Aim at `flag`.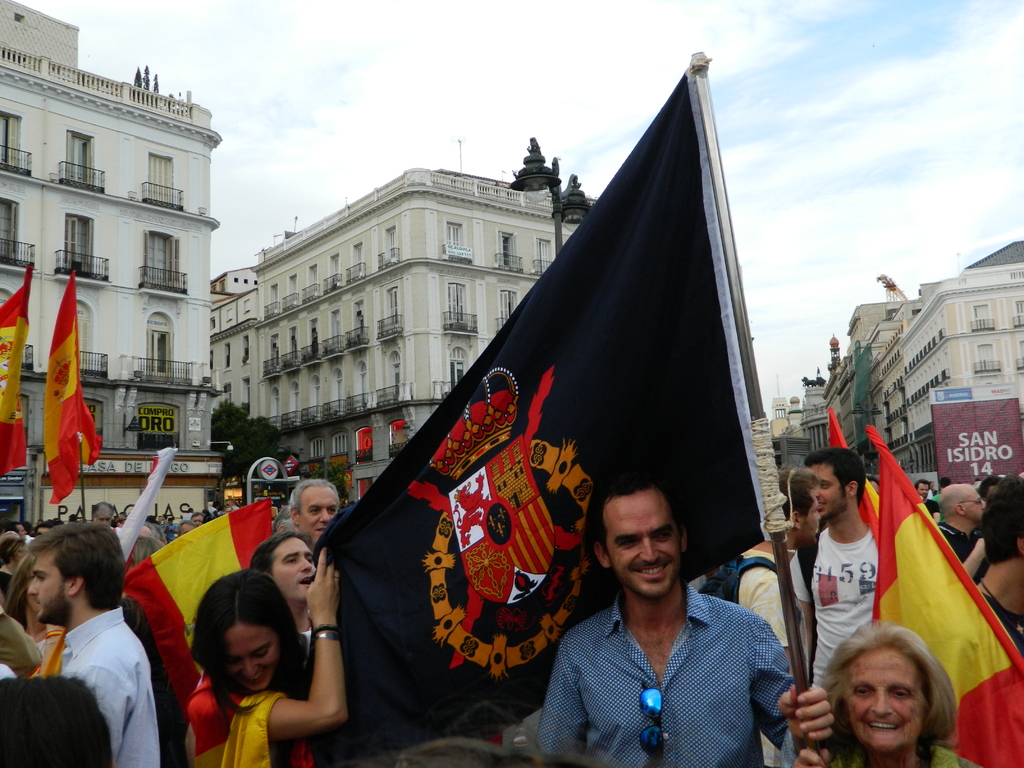
Aimed at 0, 259, 38, 479.
